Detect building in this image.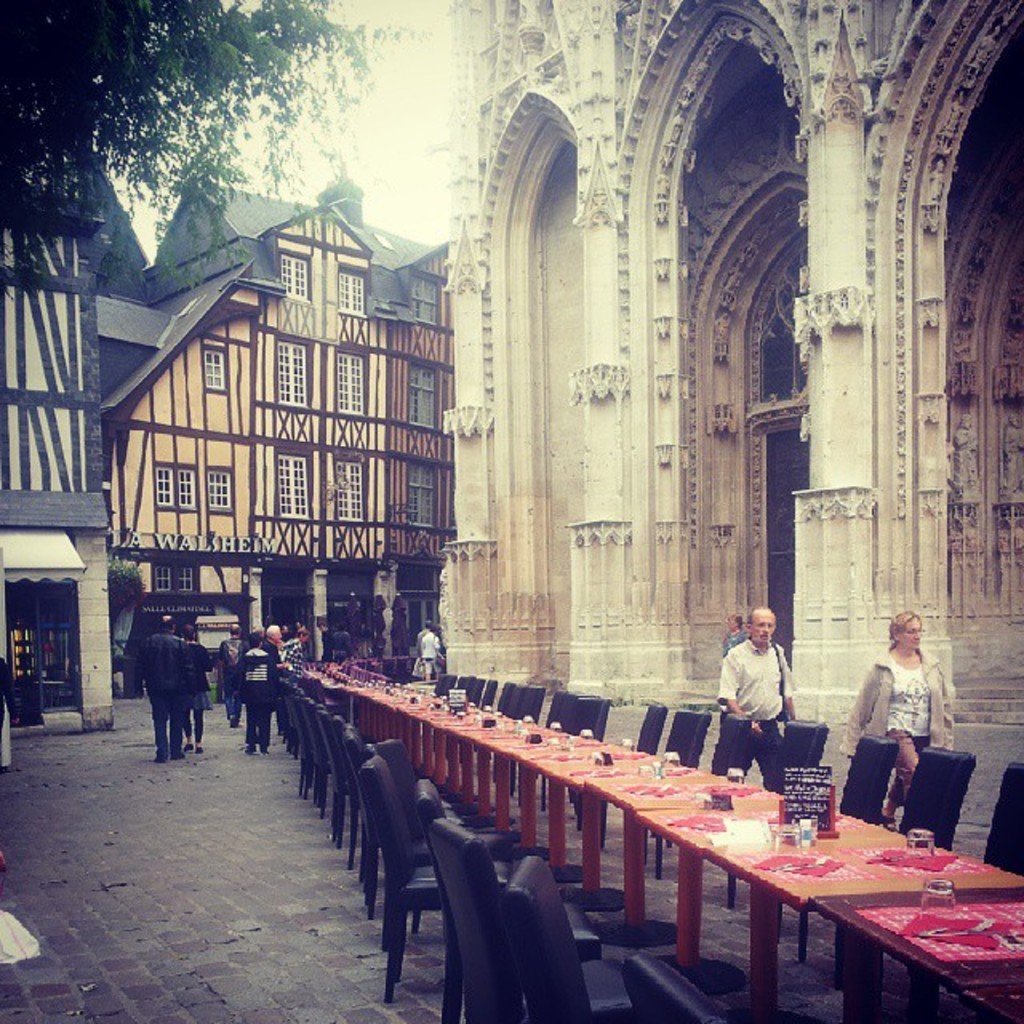
Detection: box(453, 0, 1022, 728).
